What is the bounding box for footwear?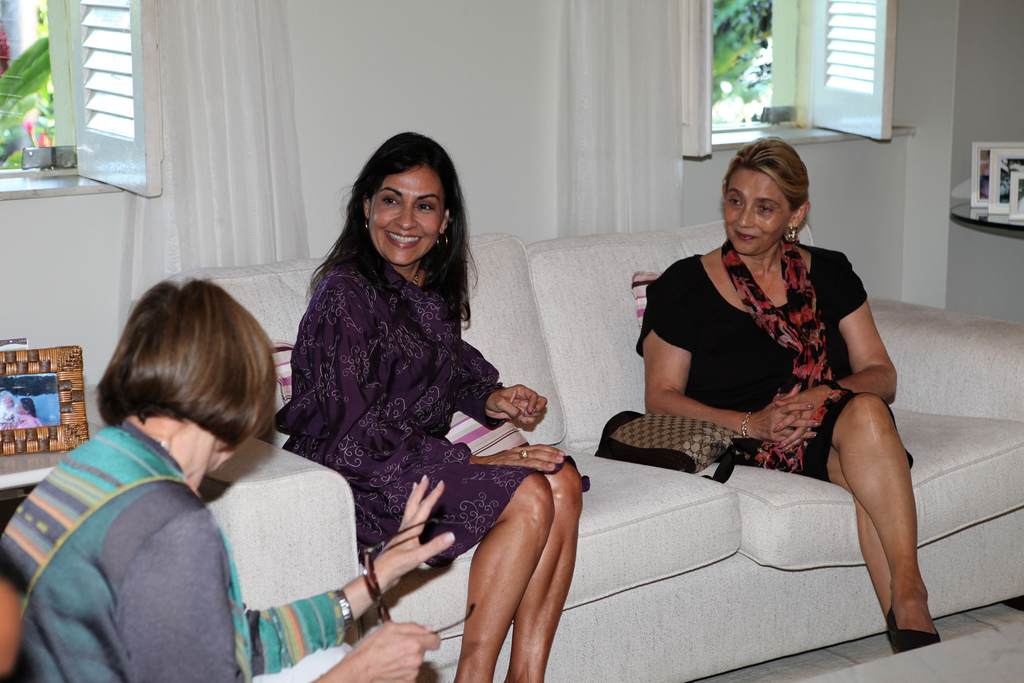
[left=886, top=600, right=940, bottom=652].
